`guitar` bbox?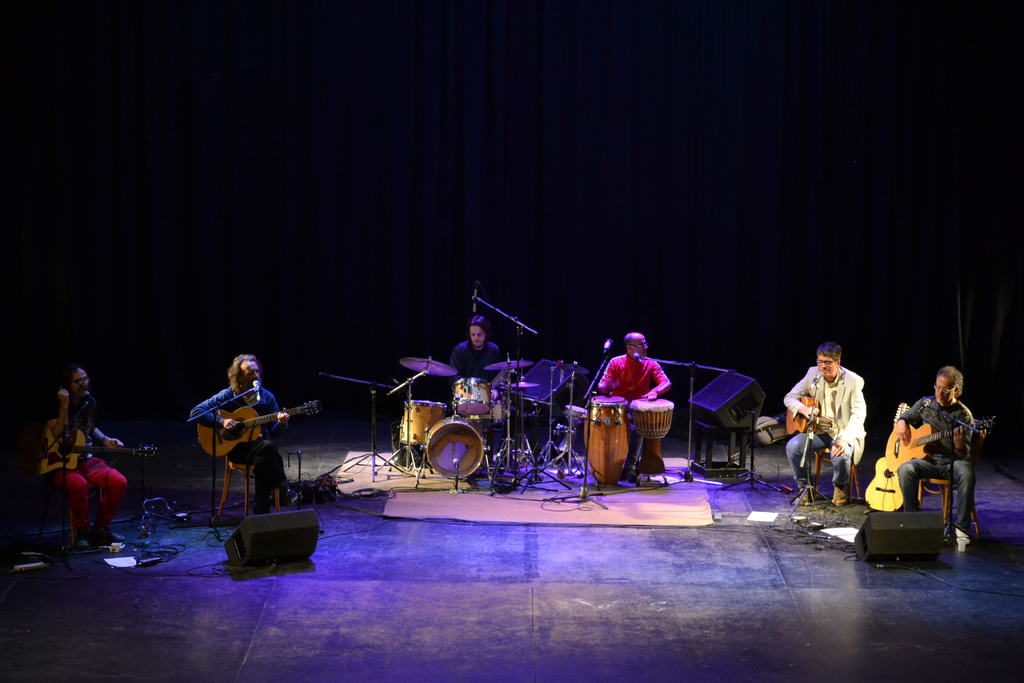
left=191, top=398, right=321, bottom=455
